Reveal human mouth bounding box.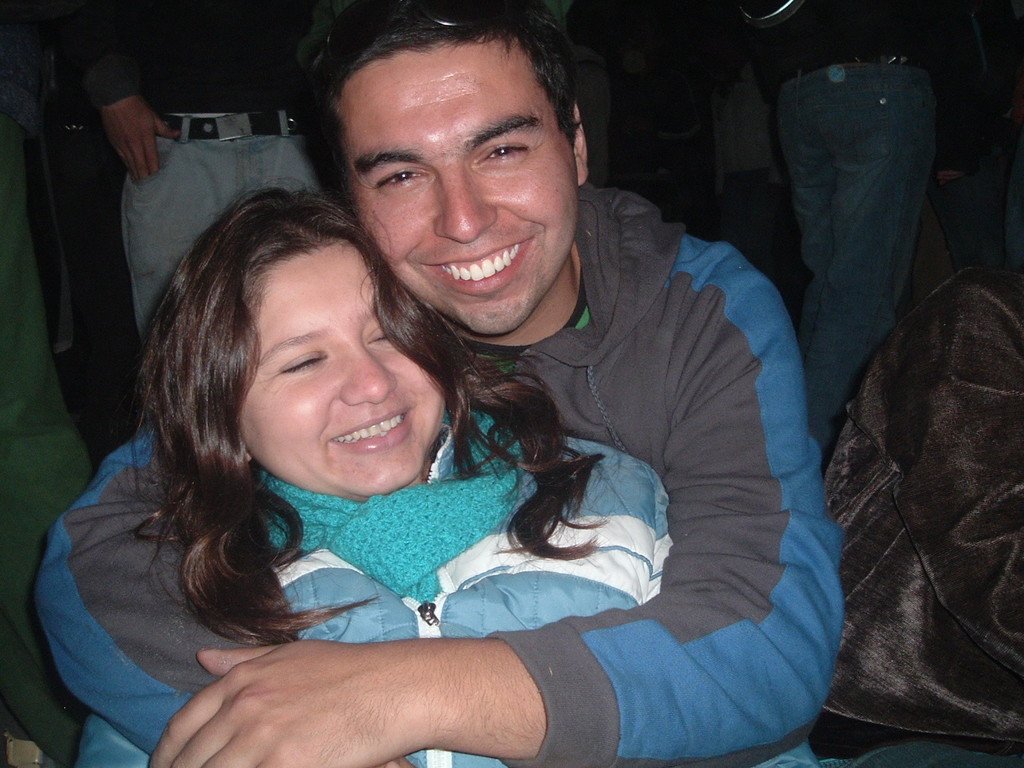
Revealed: bbox=(414, 236, 530, 298).
